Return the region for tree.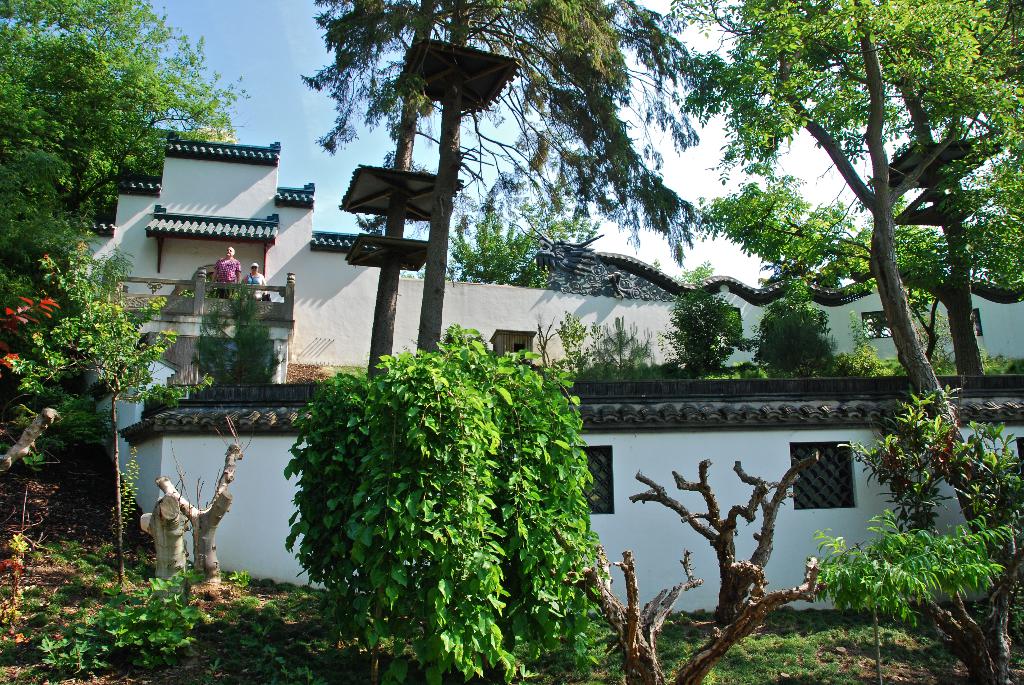
[750,274,836,379].
